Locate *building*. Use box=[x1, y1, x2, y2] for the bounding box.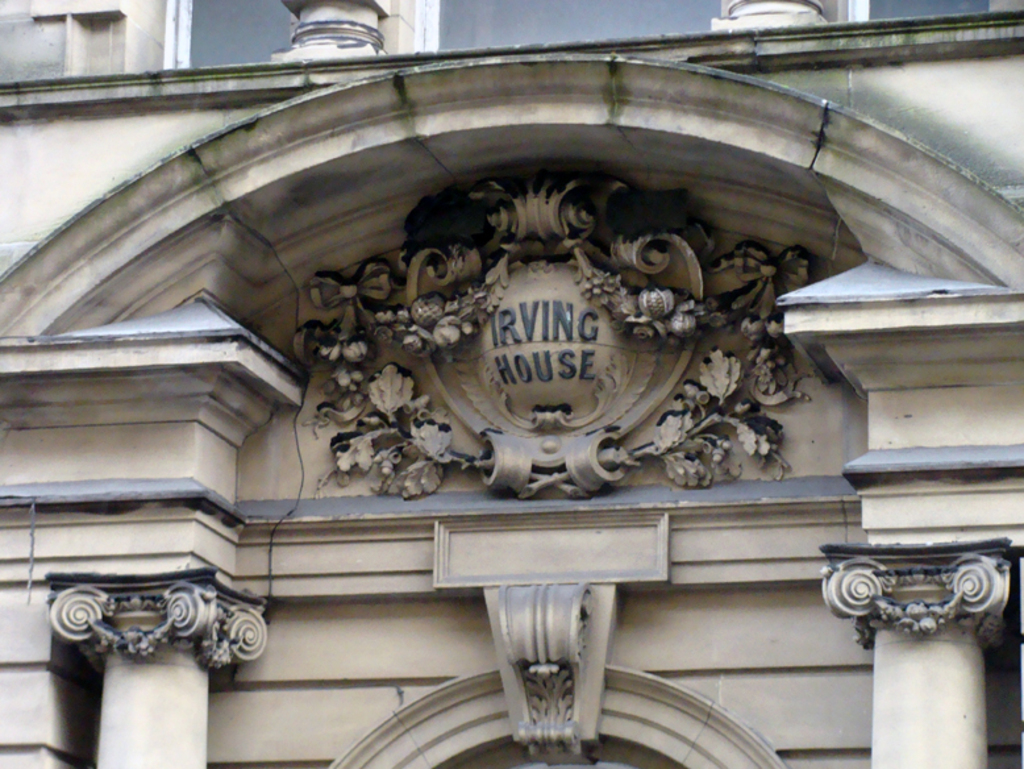
box=[0, 0, 1023, 768].
